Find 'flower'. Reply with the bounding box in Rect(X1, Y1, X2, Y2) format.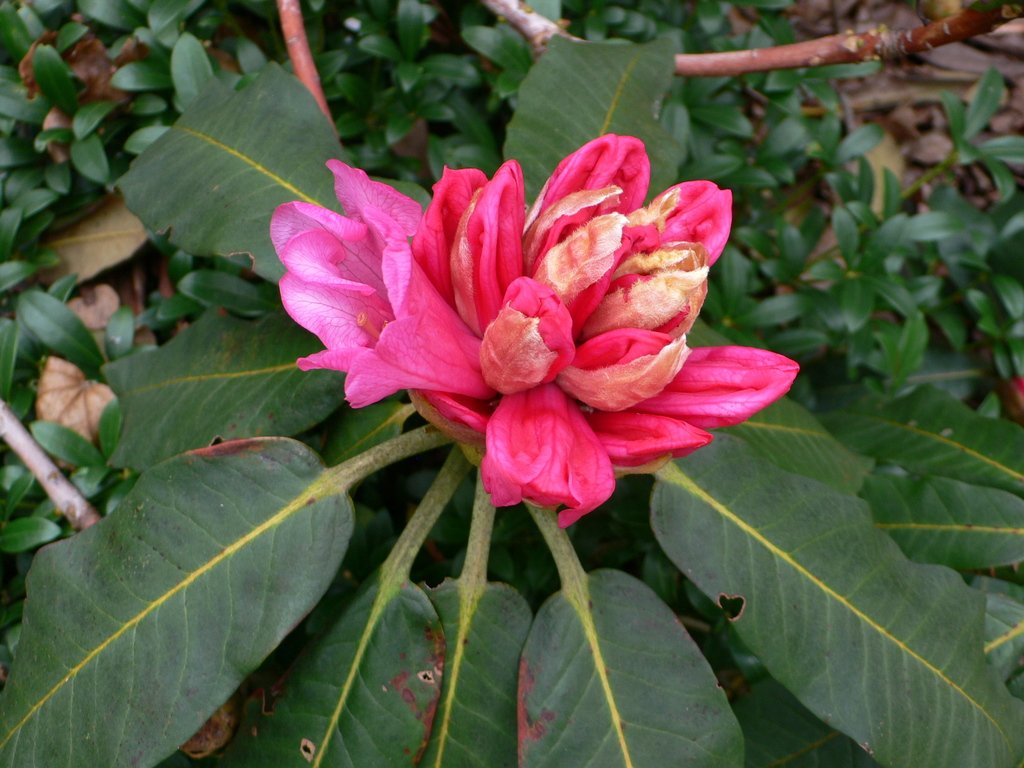
Rect(244, 143, 803, 513).
